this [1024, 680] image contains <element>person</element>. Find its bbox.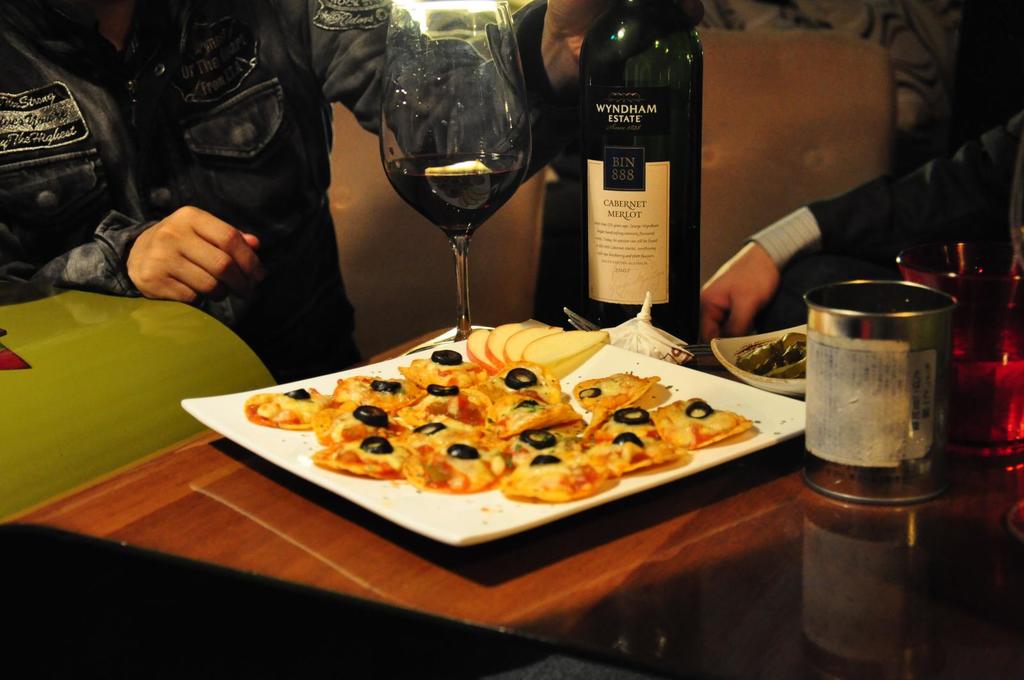
l=696, t=111, r=1023, b=337.
